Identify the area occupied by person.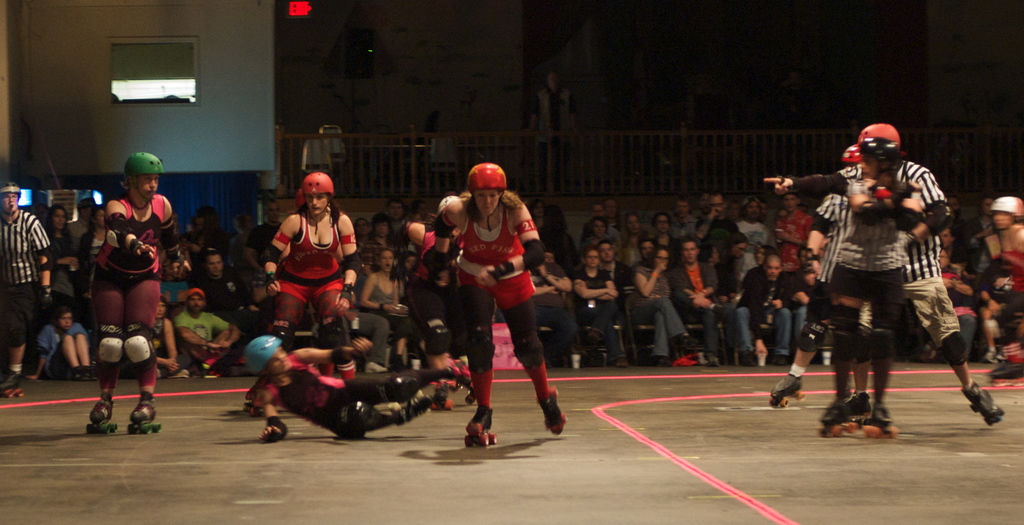
Area: {"left": 820, "top": 136, "right": 923, "bottom": 429}.
